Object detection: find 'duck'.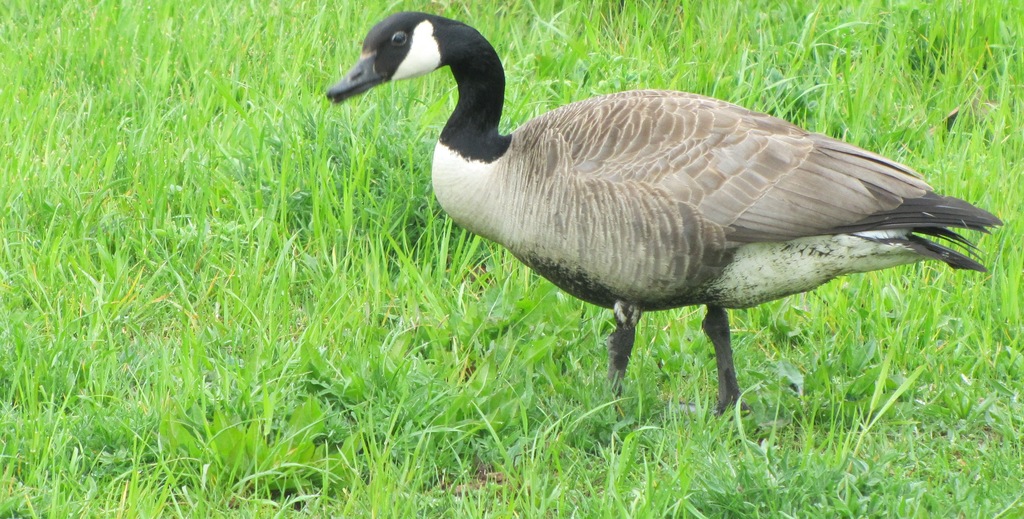
BBox(327, 0, 1023, 411).
